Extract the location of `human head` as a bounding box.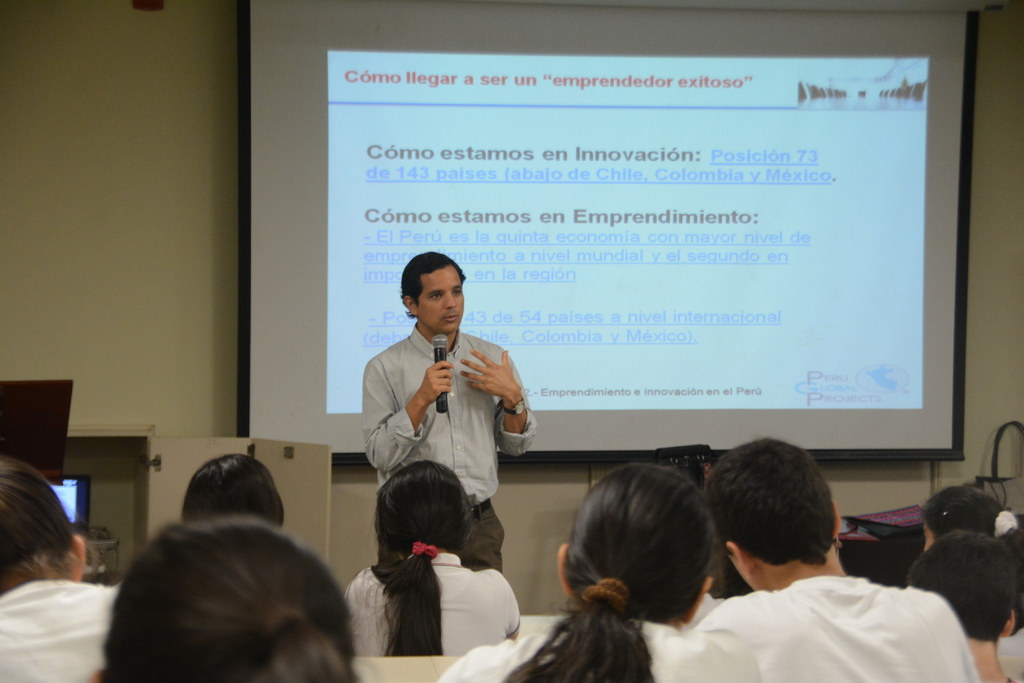
crop(902, 531, 1016, 645).
